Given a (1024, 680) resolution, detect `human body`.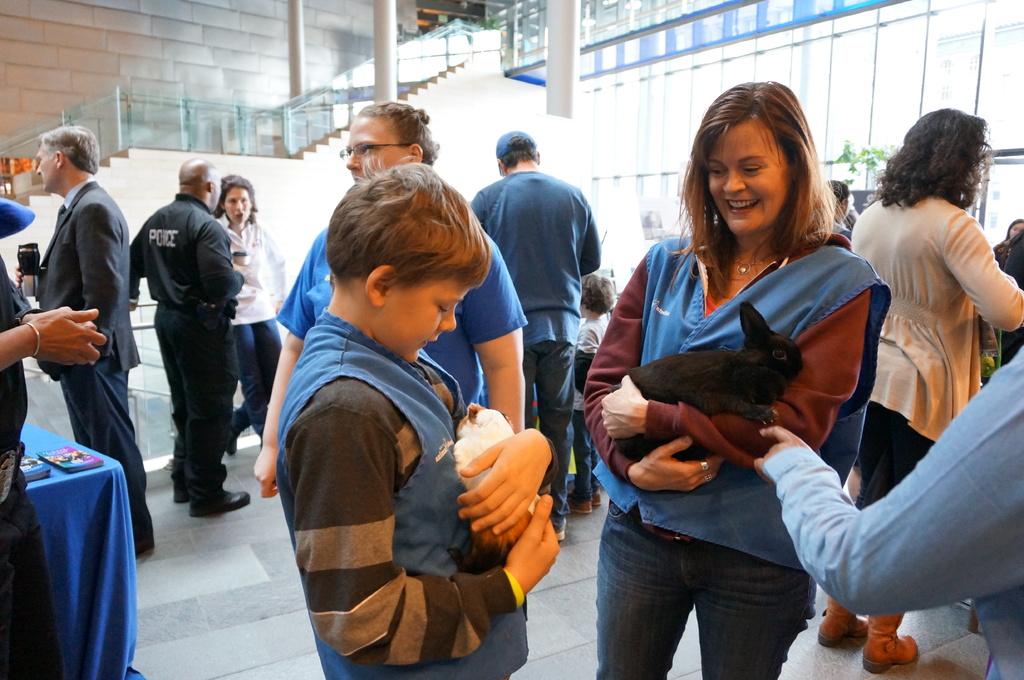
rect(852, 108, 1023, 679).
